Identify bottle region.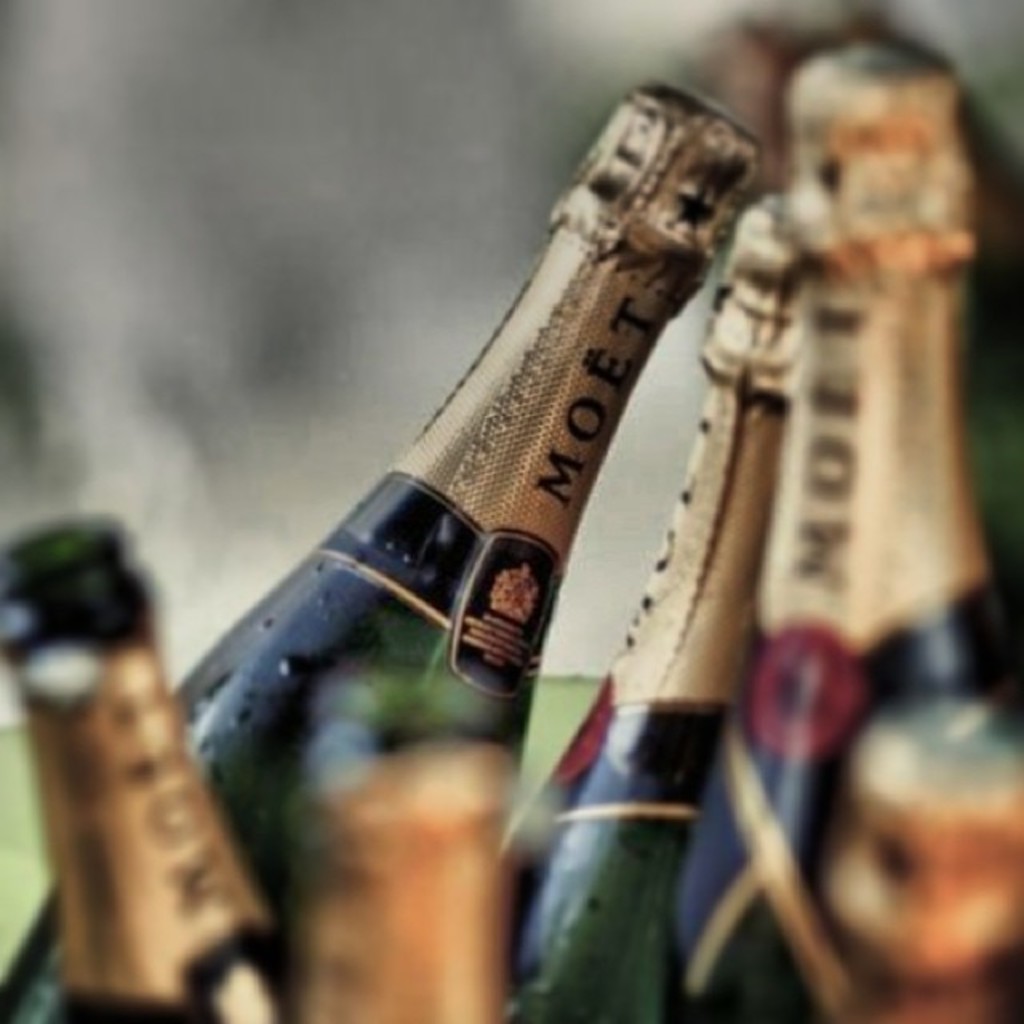
Region: [0, 64, 752, 1022].
